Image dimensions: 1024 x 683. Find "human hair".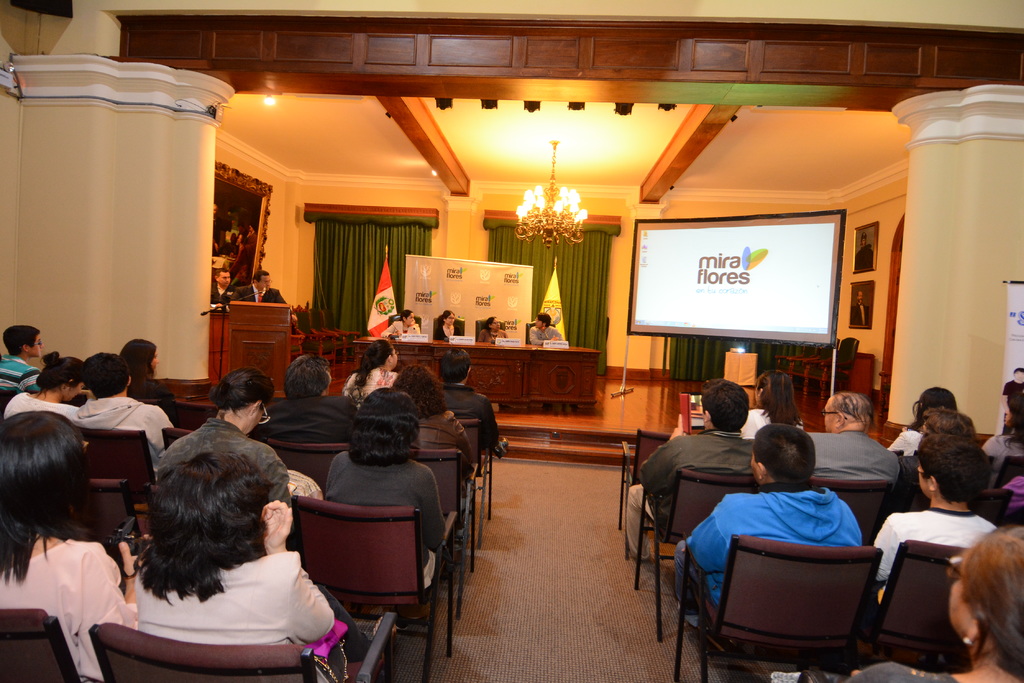
921 409 977 443.
